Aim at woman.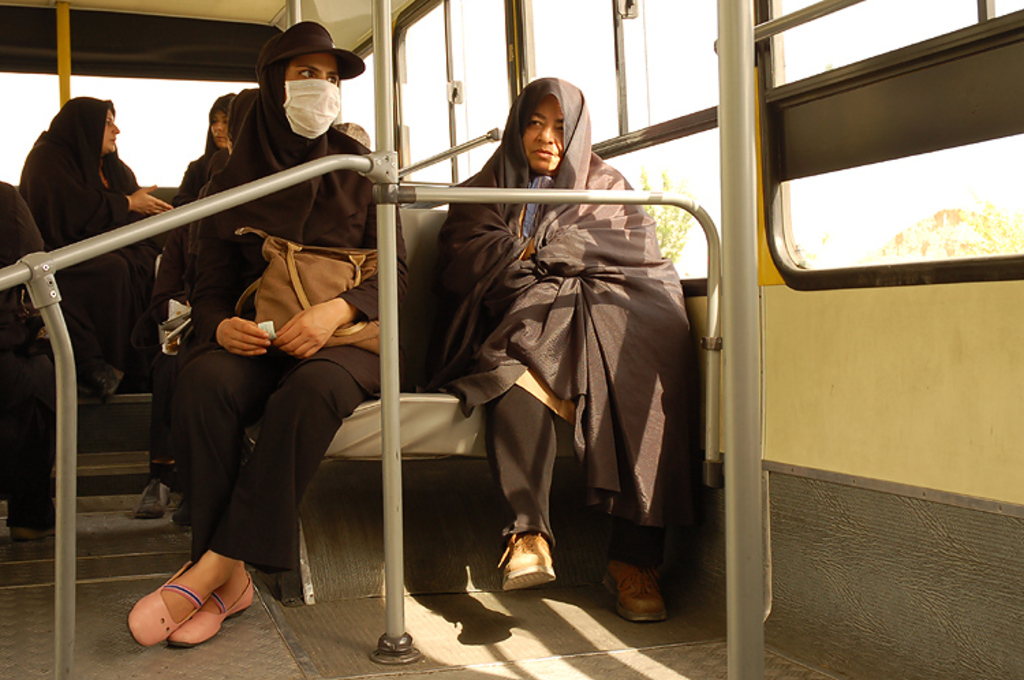
Aimed at [x1=130, y1=16, x2=415, y2=655].
